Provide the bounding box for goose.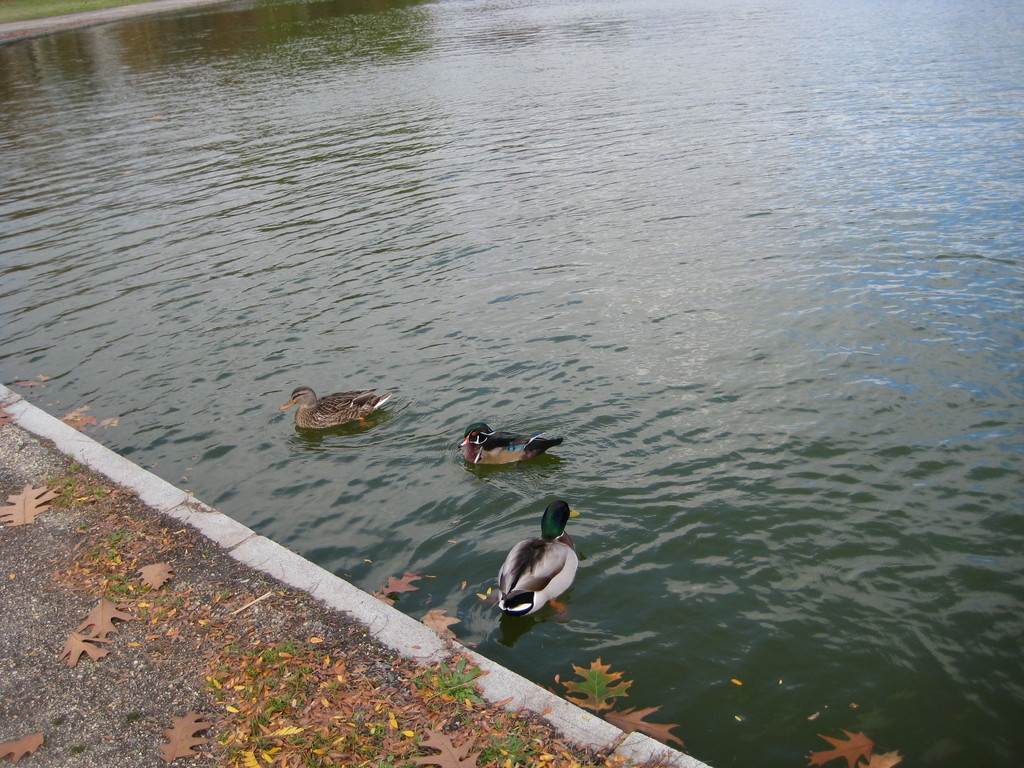
(456,422,567,467).
